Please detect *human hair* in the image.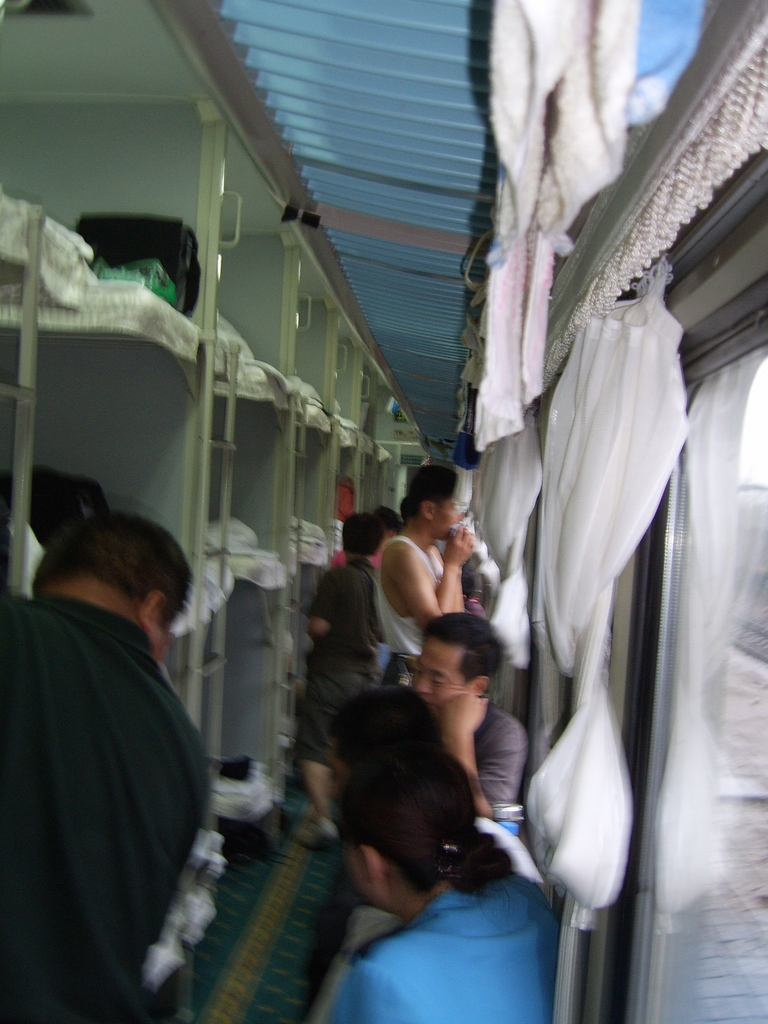
Rect(412, 467, 461, 529).
